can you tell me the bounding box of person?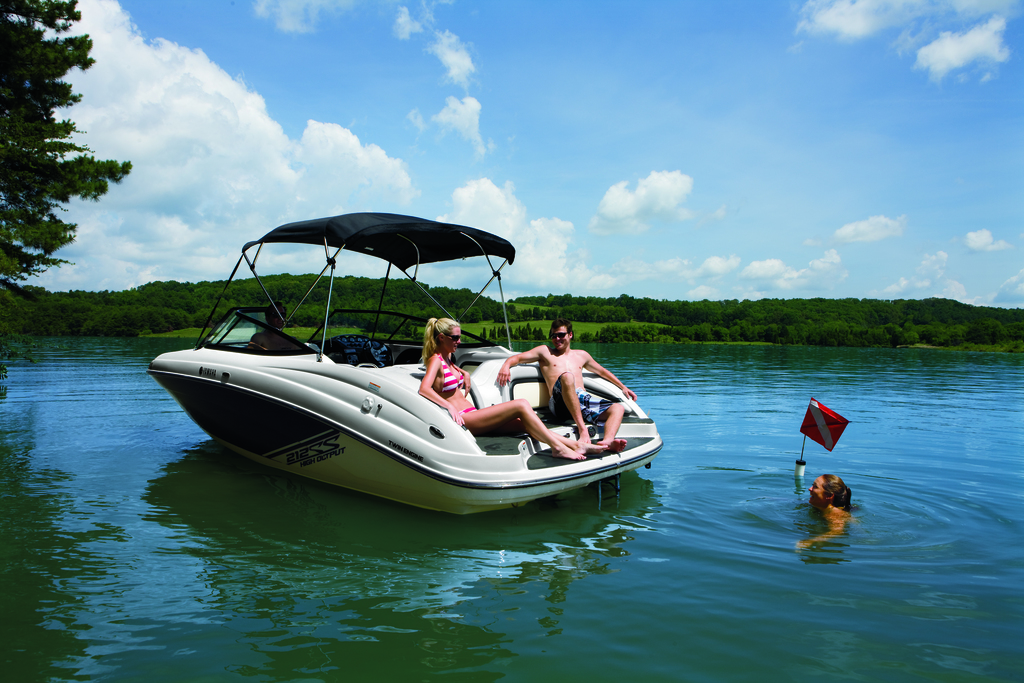
493 315 638 452.
